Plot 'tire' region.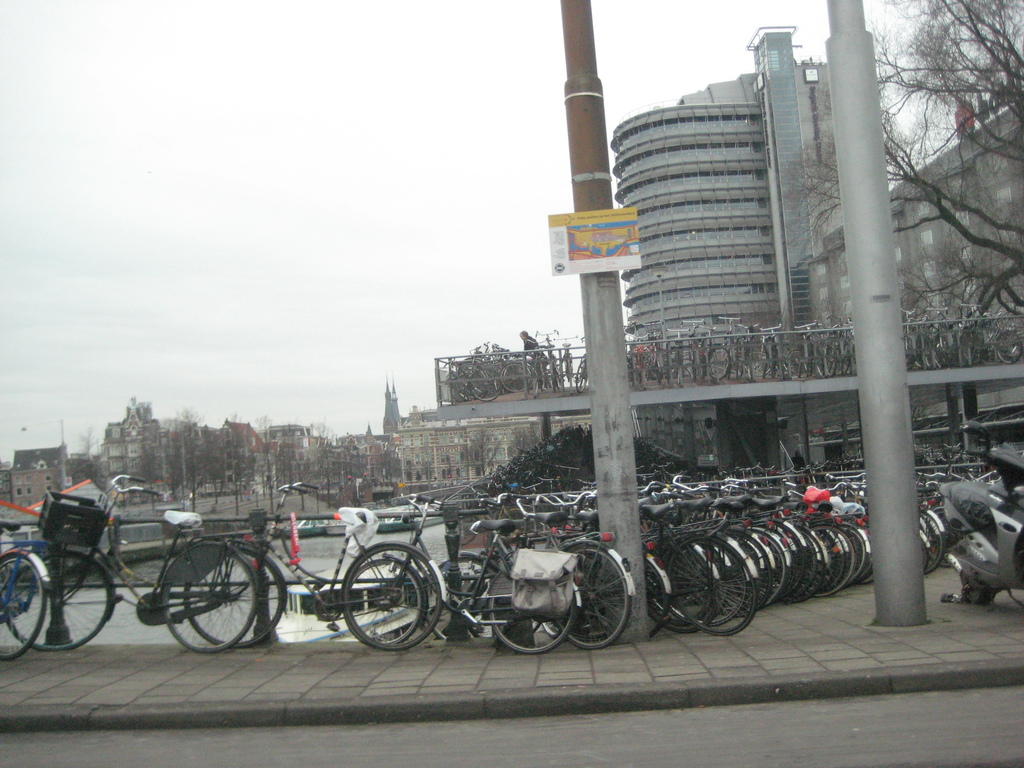
Plotted at 549, 535, 644, 659.
